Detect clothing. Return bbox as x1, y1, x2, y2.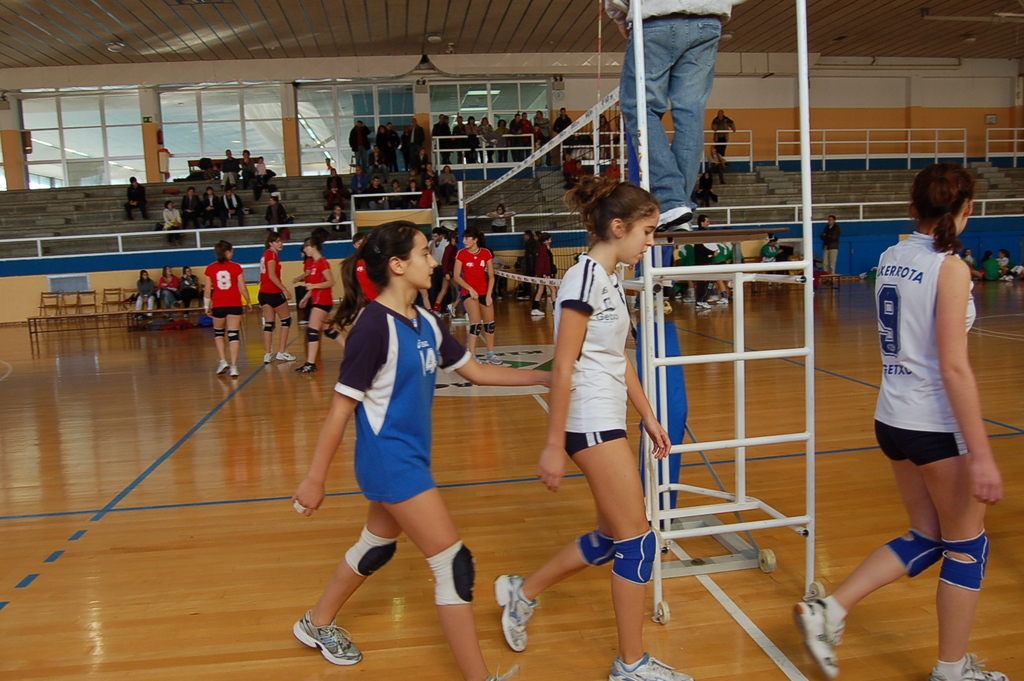
485, 211, 518, 229.
